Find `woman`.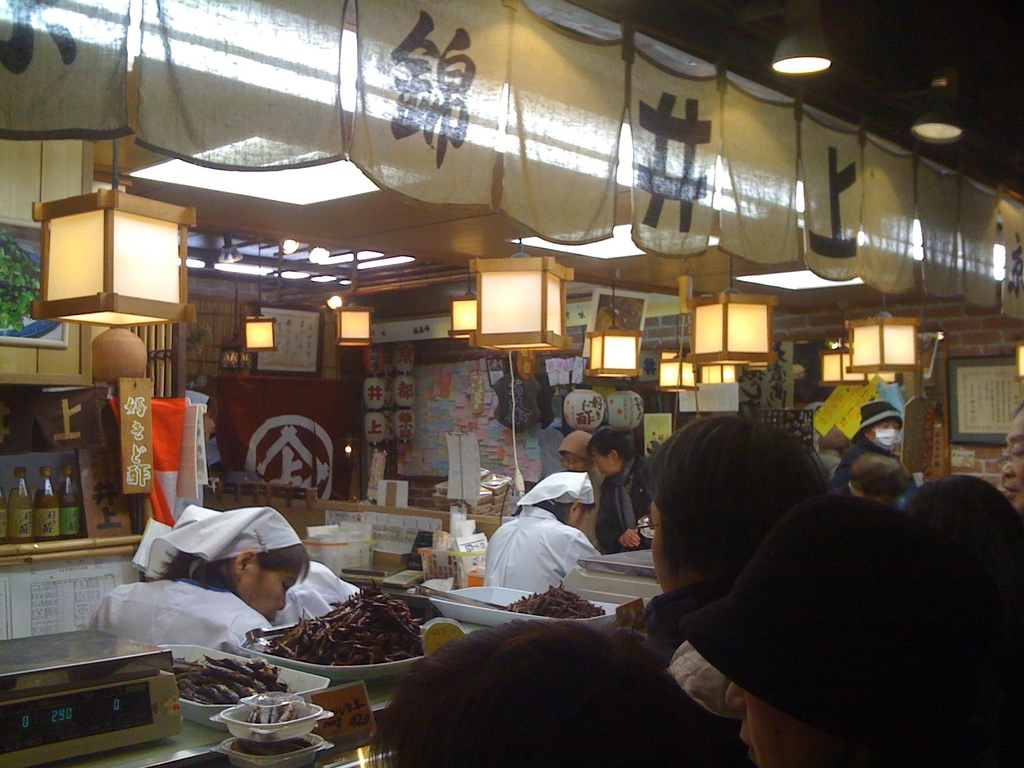
left=556, top=430, right=607, bottom=555.
